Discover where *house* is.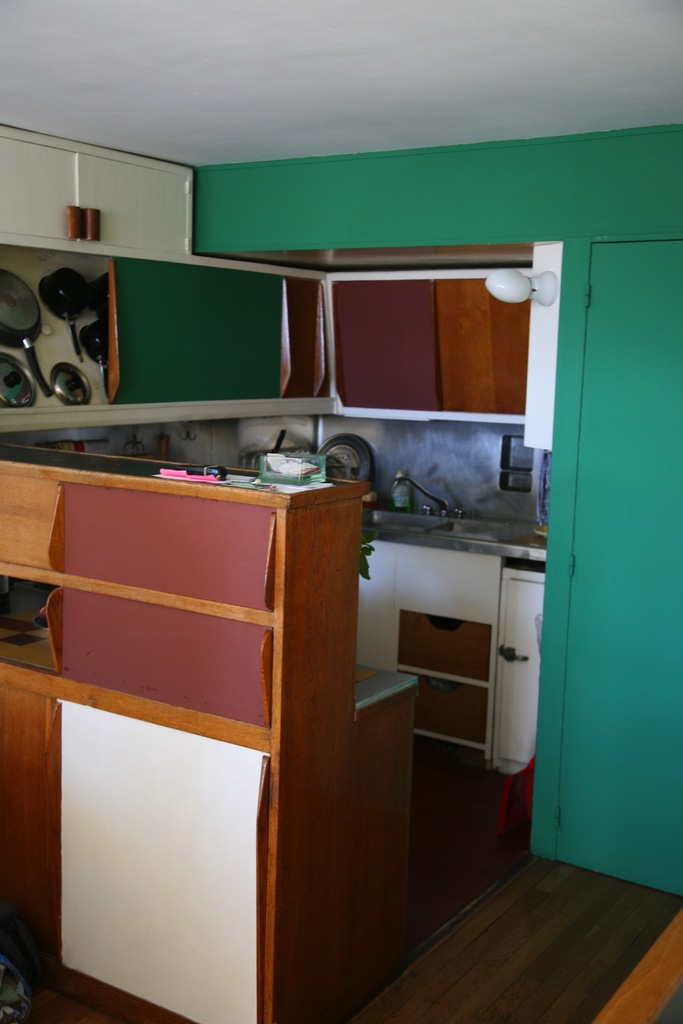
Discovered at crop(0, 94, 648, 877).
